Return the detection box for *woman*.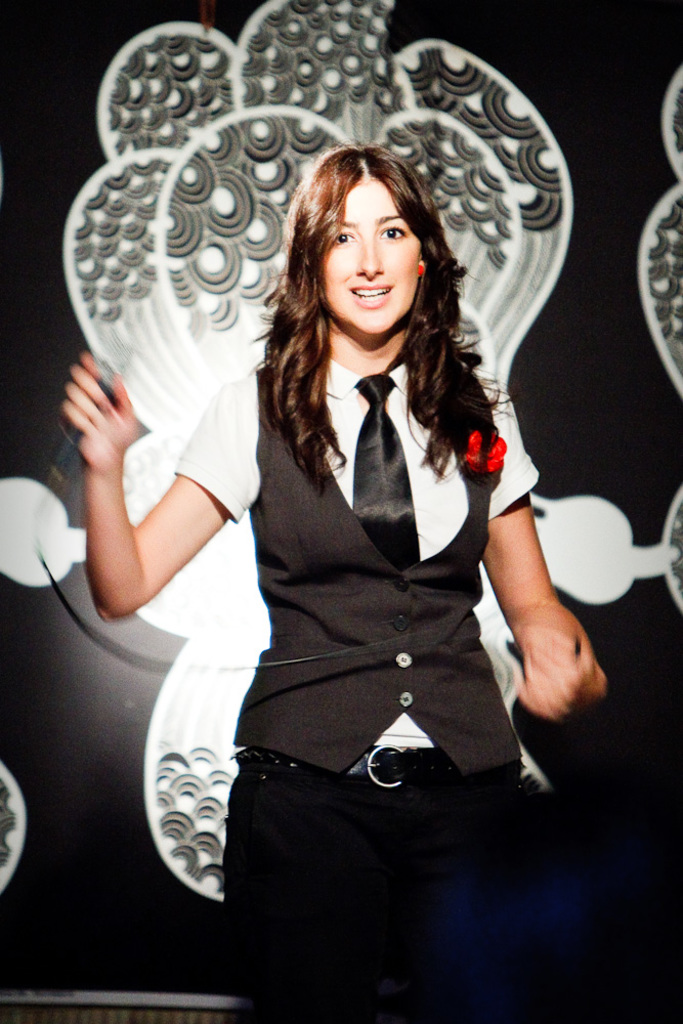
x1=115 y1=84 x2=585 y2=900.
